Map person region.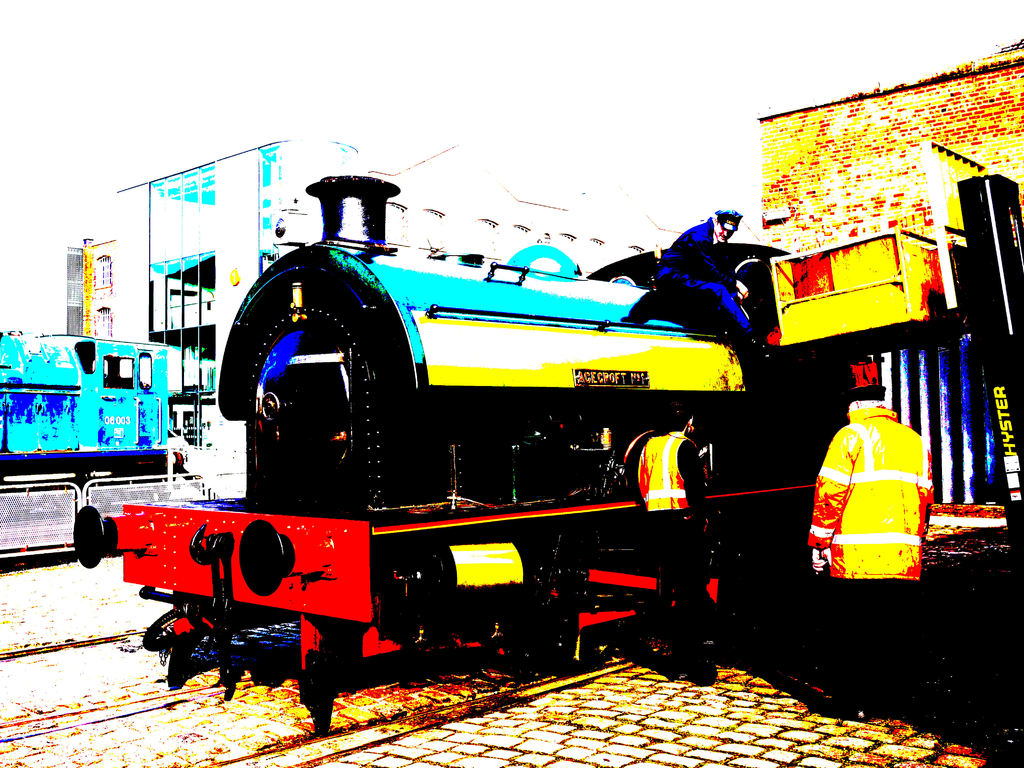
Mapped to (left=621, top=399, right=714, bottom=682).
